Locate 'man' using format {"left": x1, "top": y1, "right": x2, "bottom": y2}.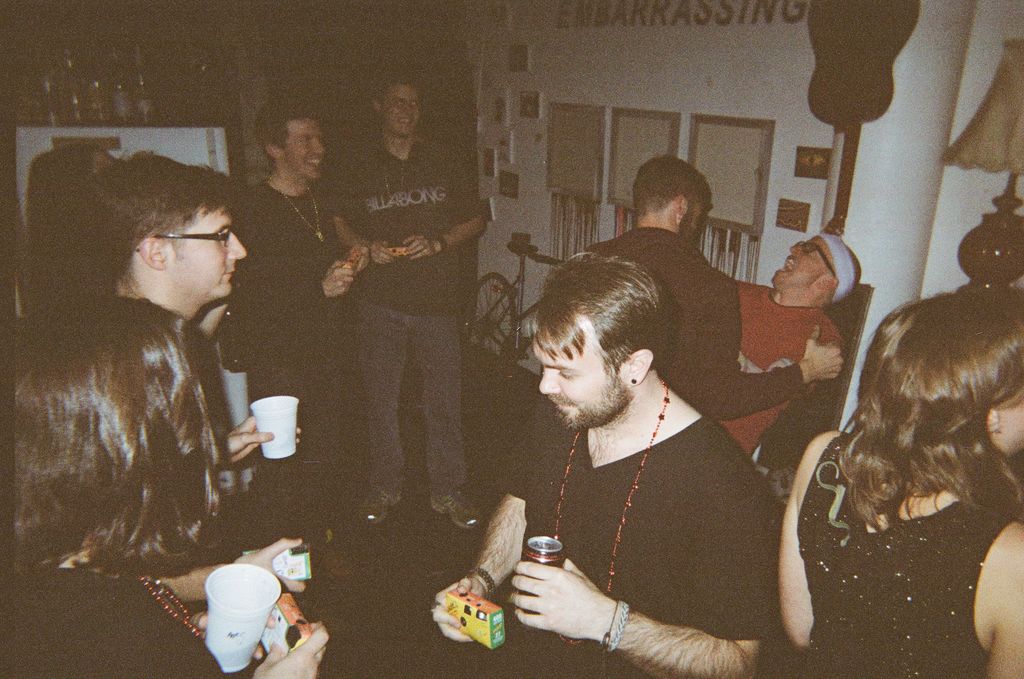
{"left": 214, "top": 91, "right": 381, "bottom": 523}.
